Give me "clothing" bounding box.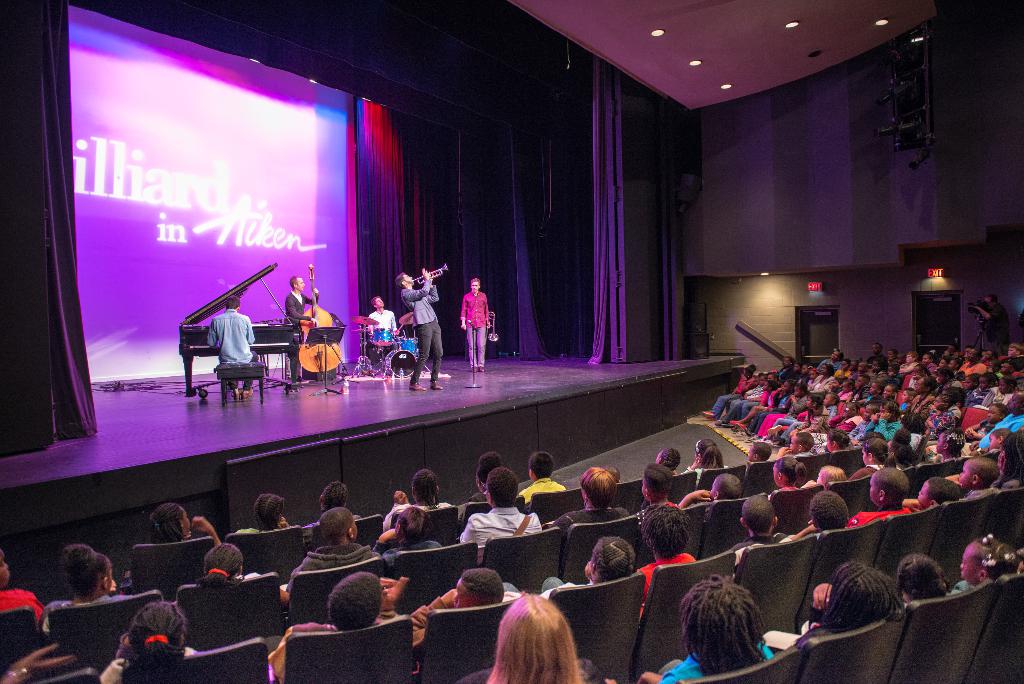
(402,279,444,389).
